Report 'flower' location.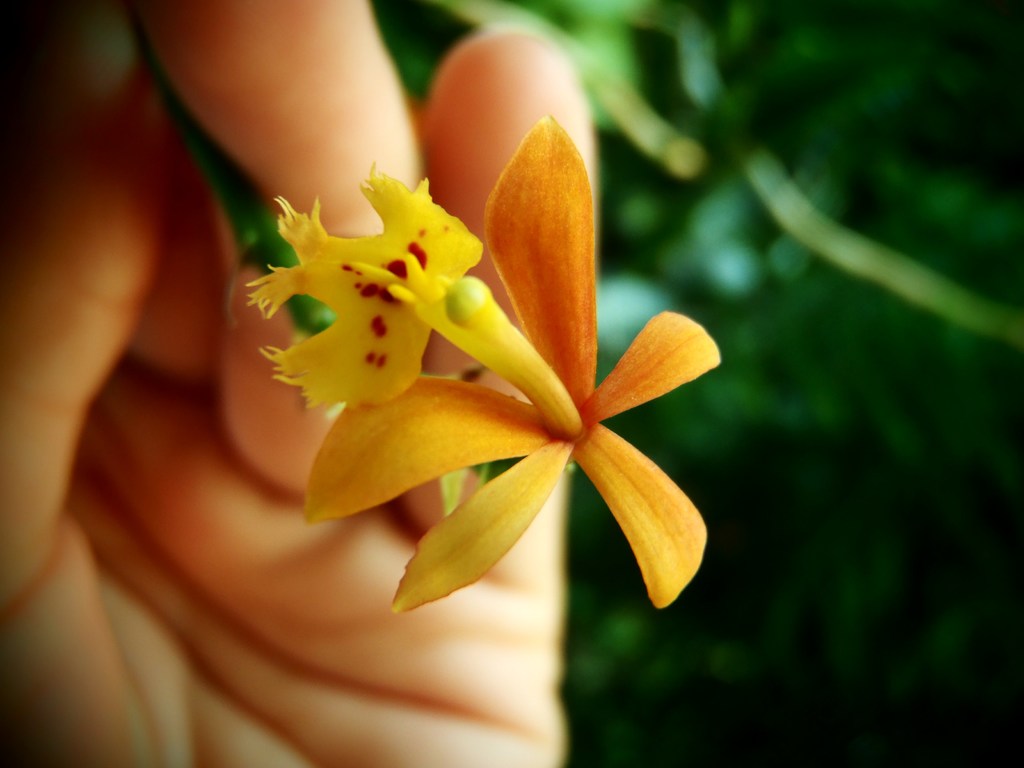
Report: box=[234, 89, 728, 648].
